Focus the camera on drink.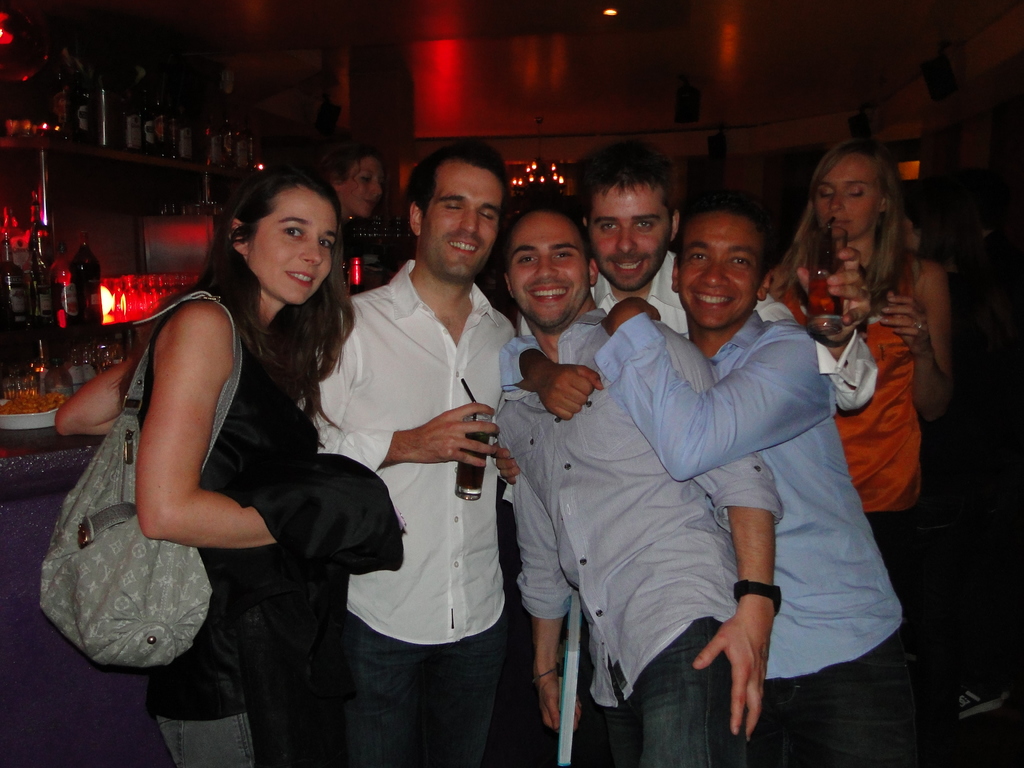
Focus region: x1=453, y1=436, x2=489, y2=500.
